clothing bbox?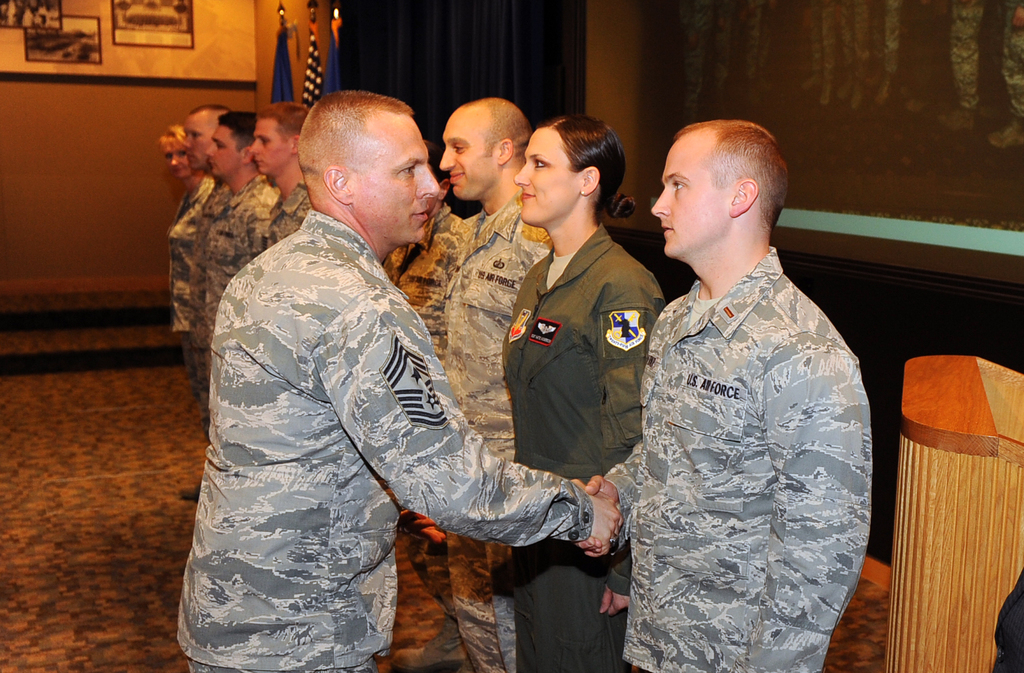
bbox(374, 197, 469, 656)
